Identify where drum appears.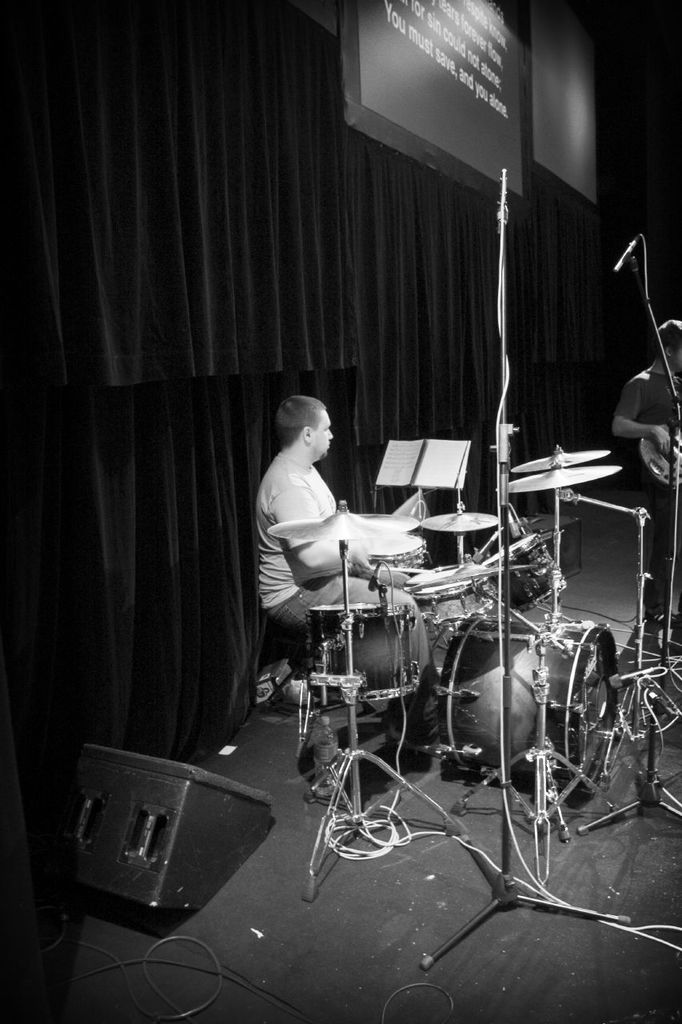
Appears at <box>409,562,495,626</box>.
